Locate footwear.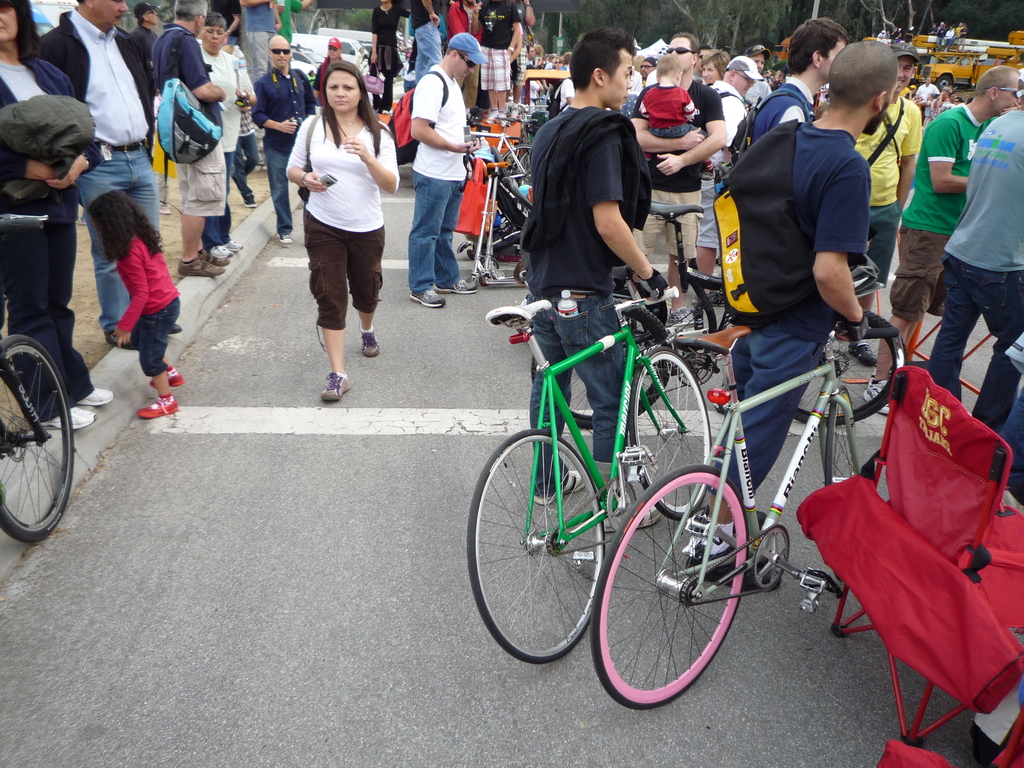
Bounding box: Rect(278, 230, 296, 244).
